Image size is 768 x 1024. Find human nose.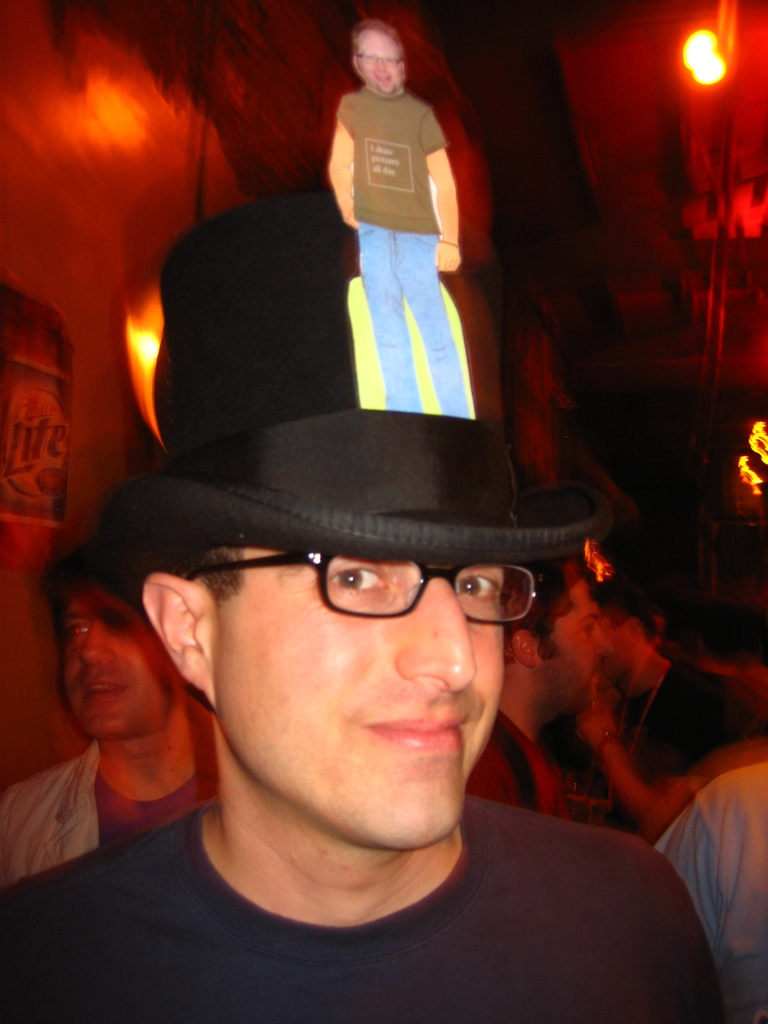
[78, 621, 115, 662].
